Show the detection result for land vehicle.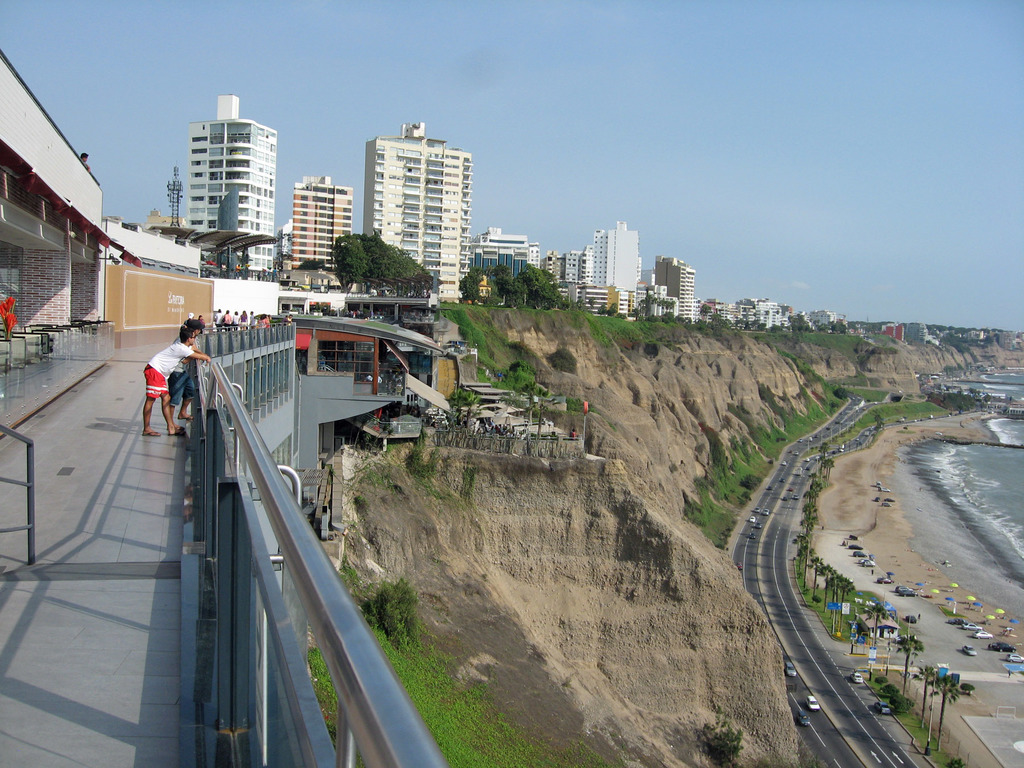
[x1=877, y1=579, x2=889, y2=580].
